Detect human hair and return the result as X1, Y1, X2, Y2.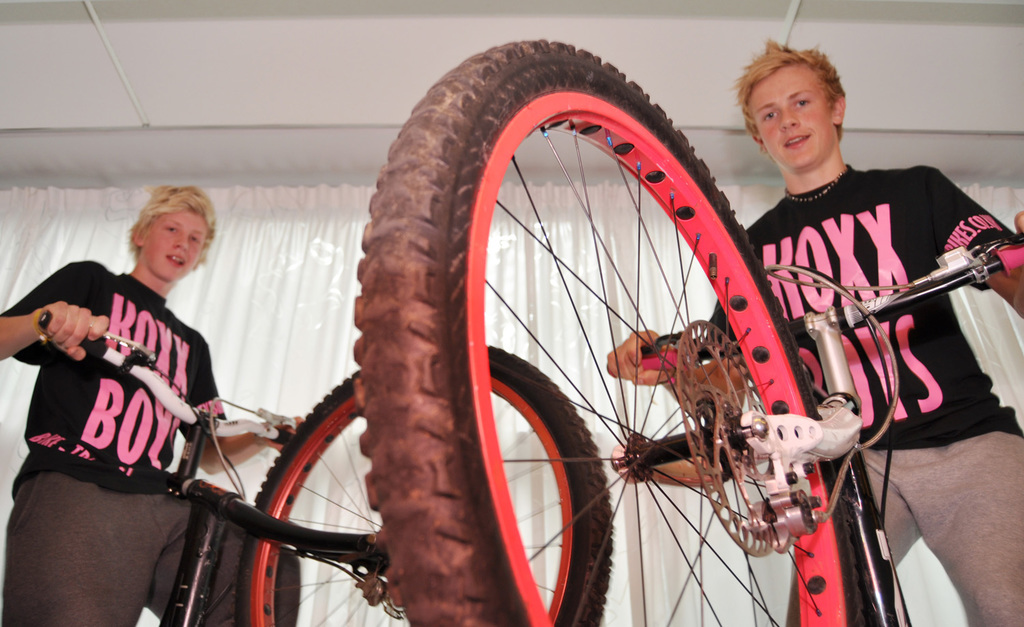
741, 36, 855, 154.
